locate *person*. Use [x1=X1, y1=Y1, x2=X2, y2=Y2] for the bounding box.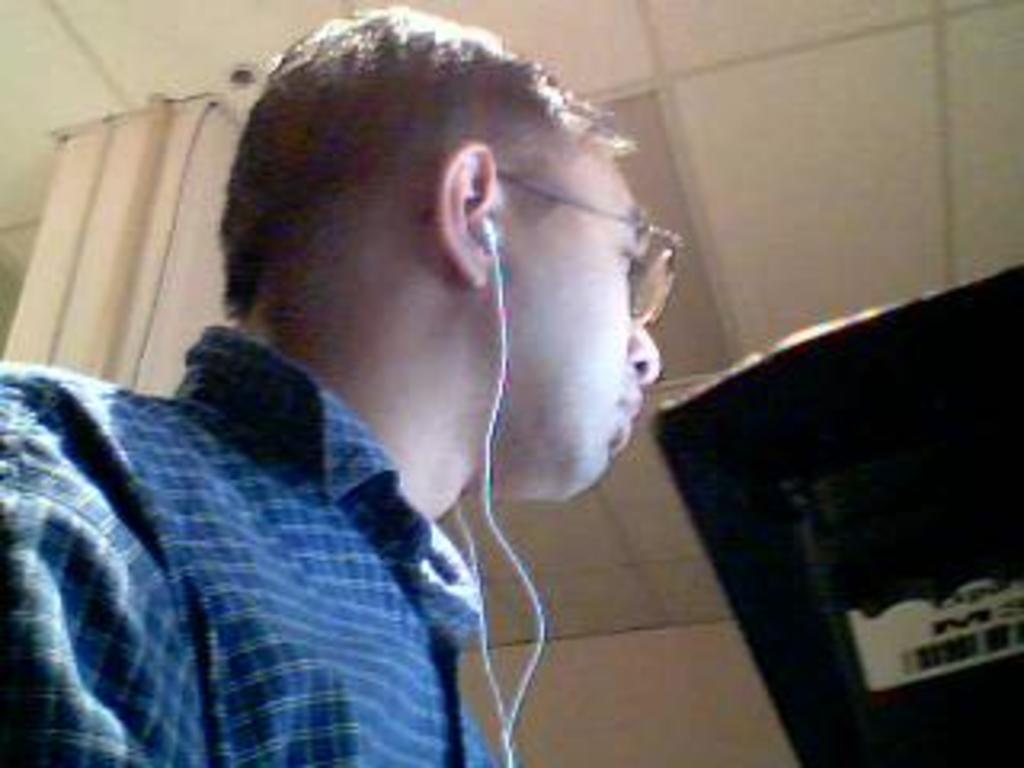
[x1=0, y1=77, x2=755, y2=767].
